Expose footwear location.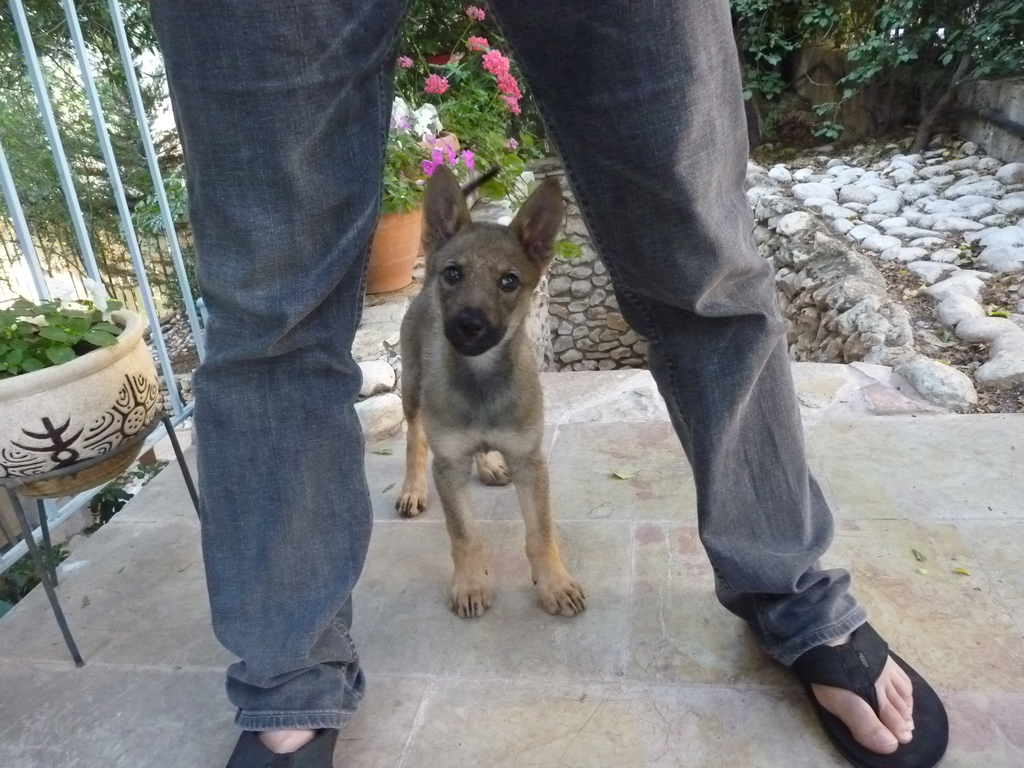
Exposed at <region>794, 621, 950, 767</region>.
